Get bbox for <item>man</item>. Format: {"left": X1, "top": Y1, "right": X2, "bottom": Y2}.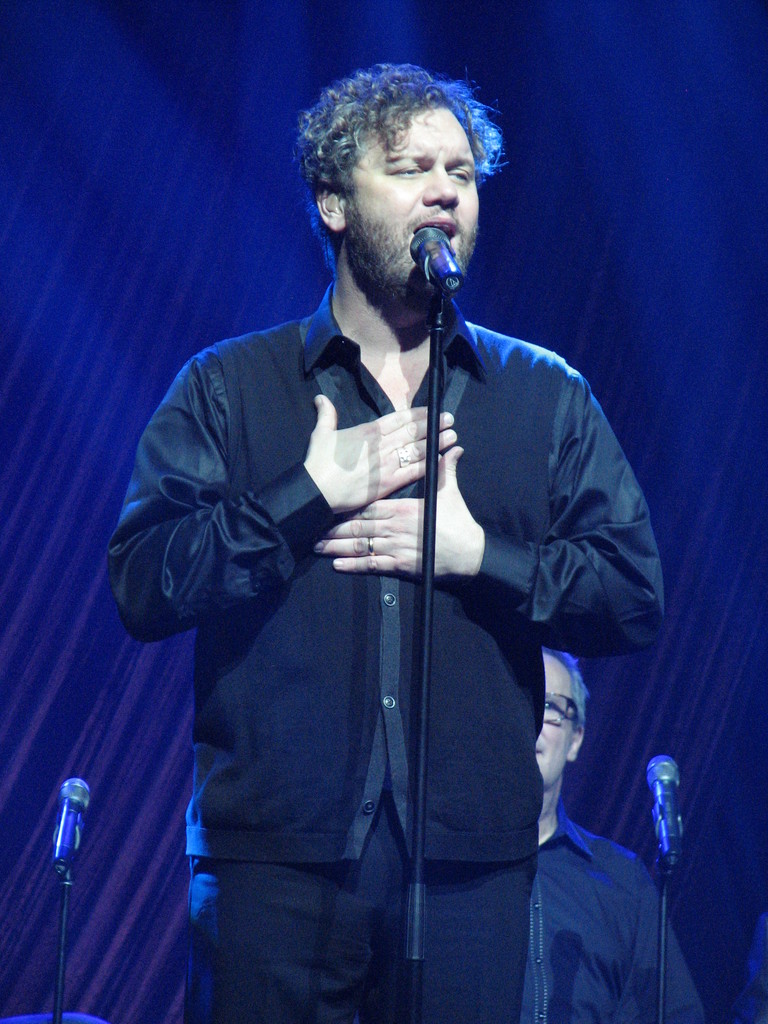
{"left": 129, "top": 57, "right": 671, "bottom": 996}.
